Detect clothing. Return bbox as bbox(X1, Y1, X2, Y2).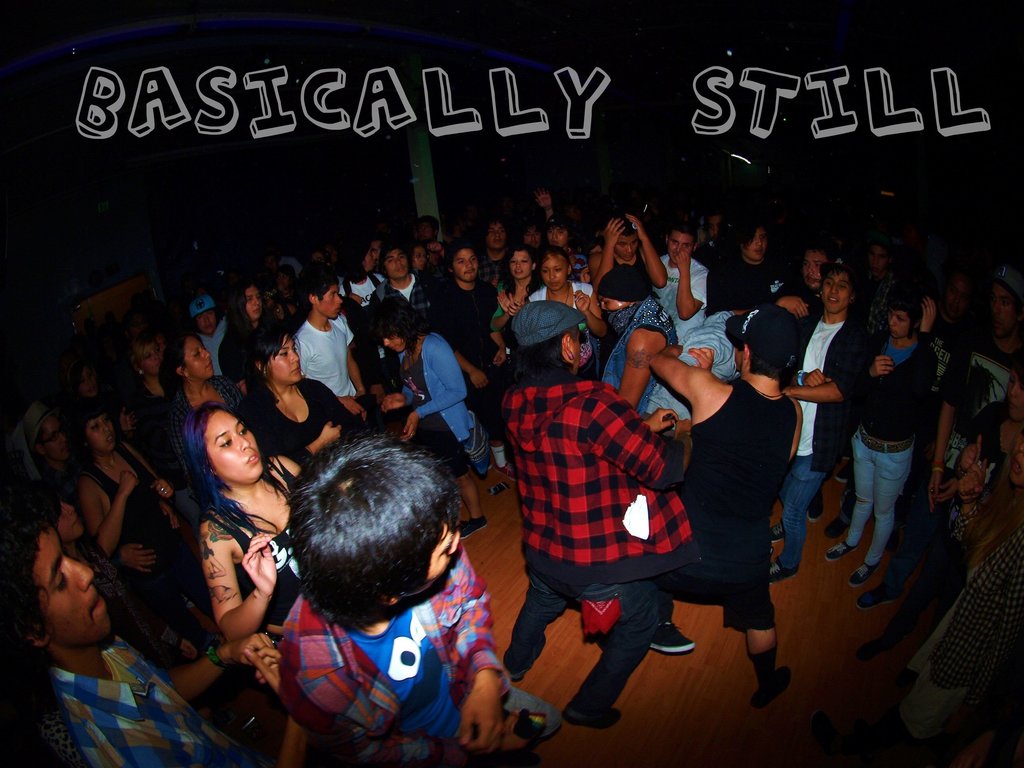
bbox(51, 631, 233, 767).
